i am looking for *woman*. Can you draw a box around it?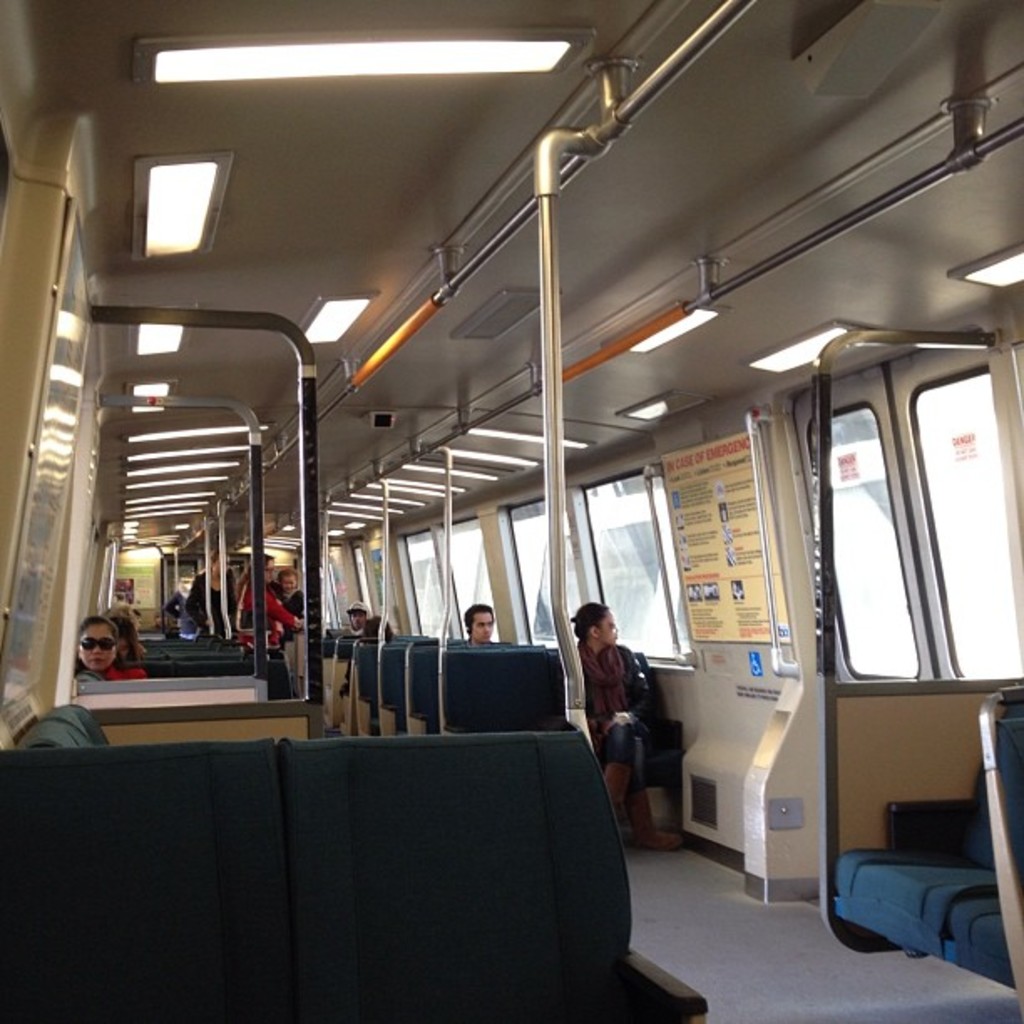
Sure, the bounding box is bbox(231, 557, 294, 651).
